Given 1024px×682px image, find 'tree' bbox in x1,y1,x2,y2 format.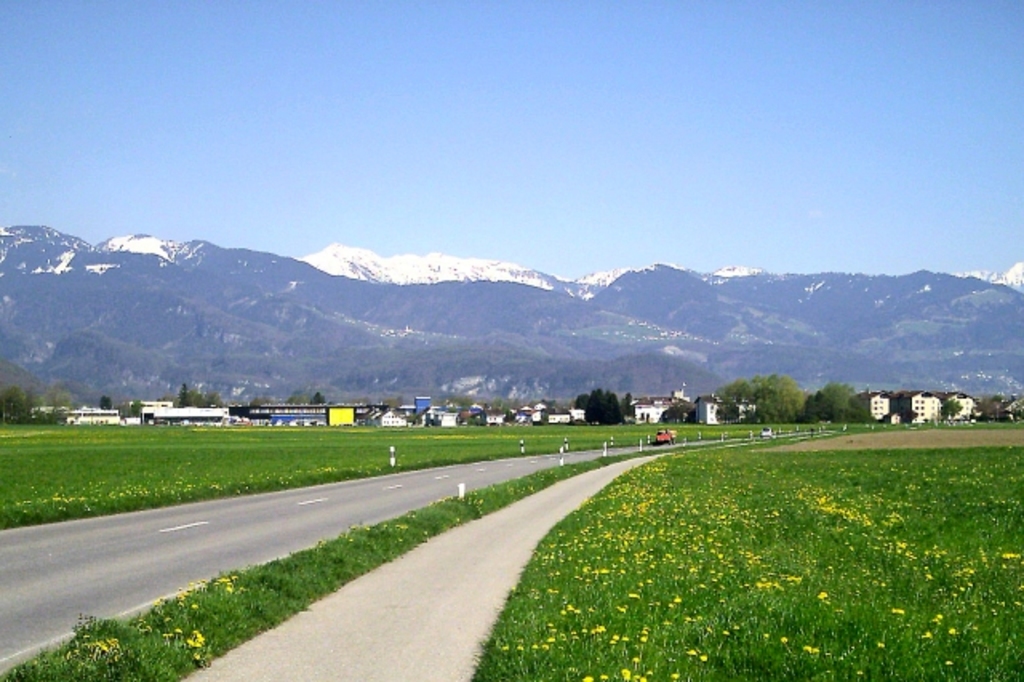
182,391,222,407.
